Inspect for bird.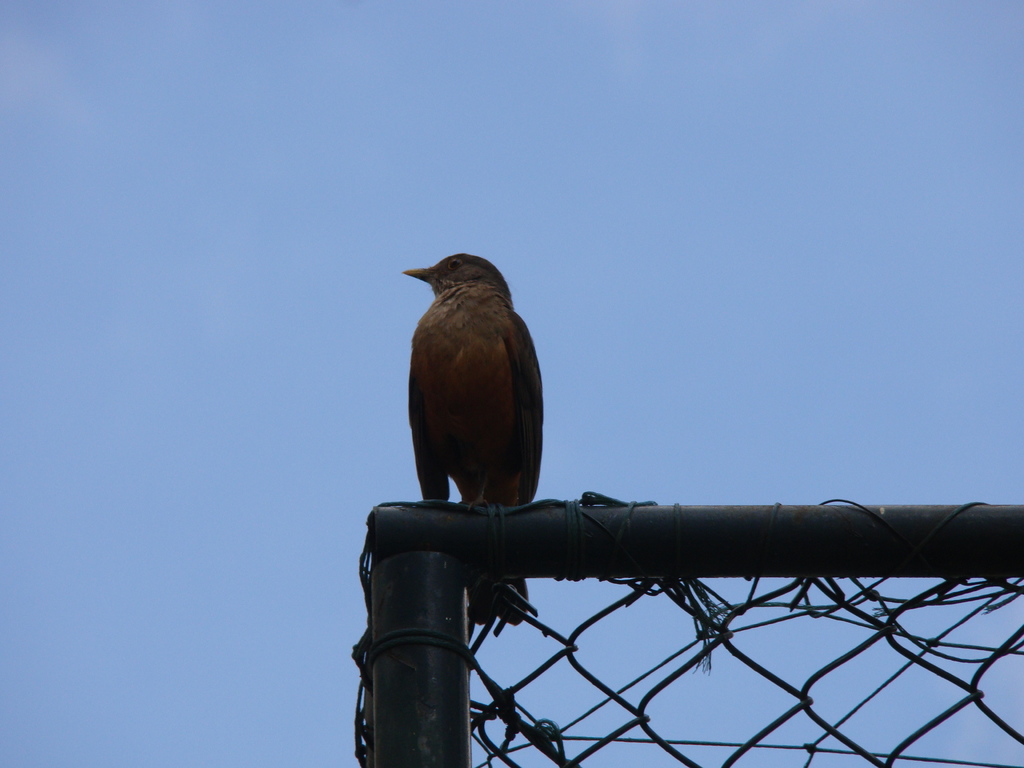
Inspection: left=394, top=251, right=536, bottom=621.
